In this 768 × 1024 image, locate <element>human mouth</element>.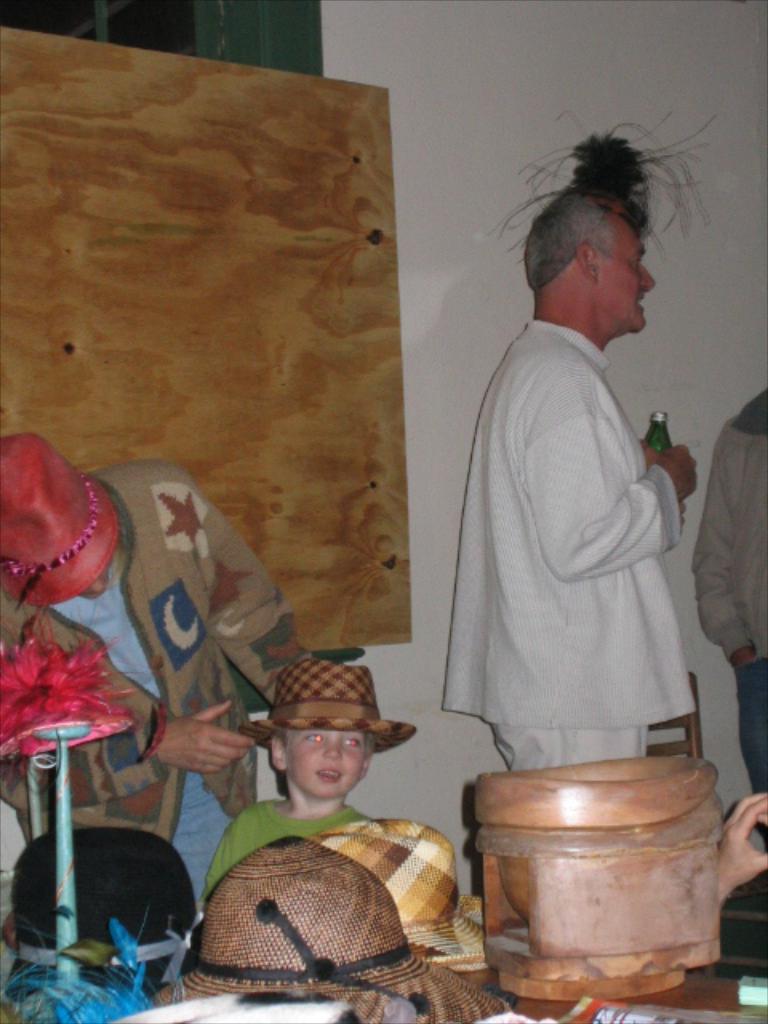
Bounding box: select_region(318, 768, 341, 782).
